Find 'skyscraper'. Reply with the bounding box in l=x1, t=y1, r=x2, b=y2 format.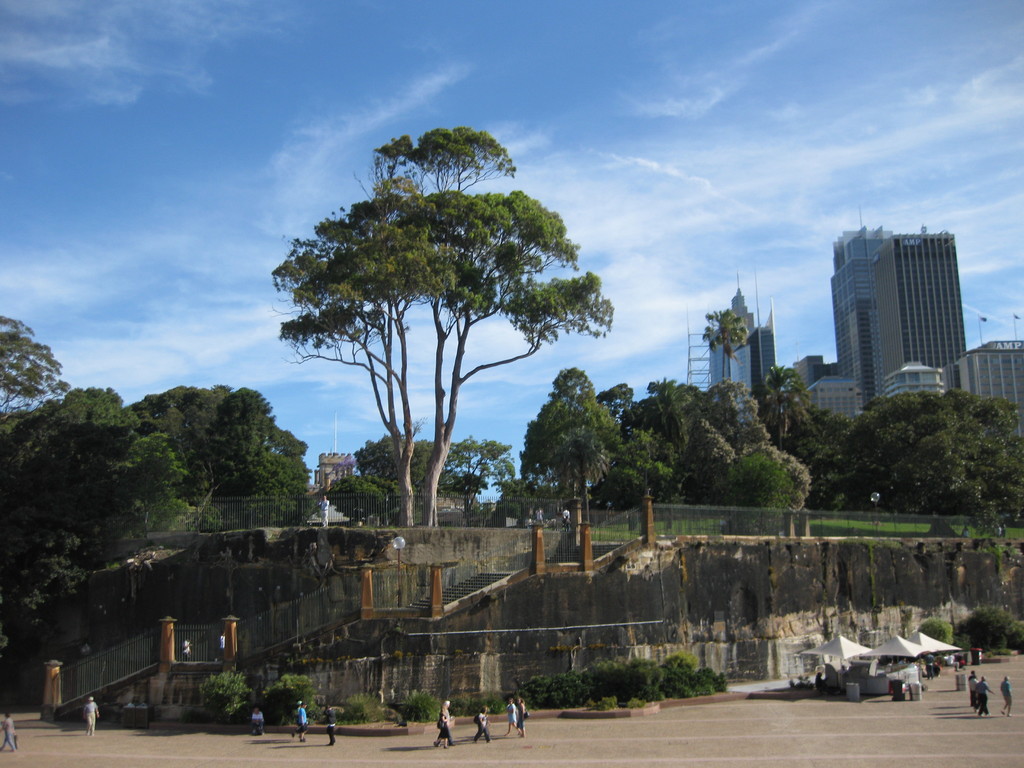
l=948, t=332, r=1023, b=452.
